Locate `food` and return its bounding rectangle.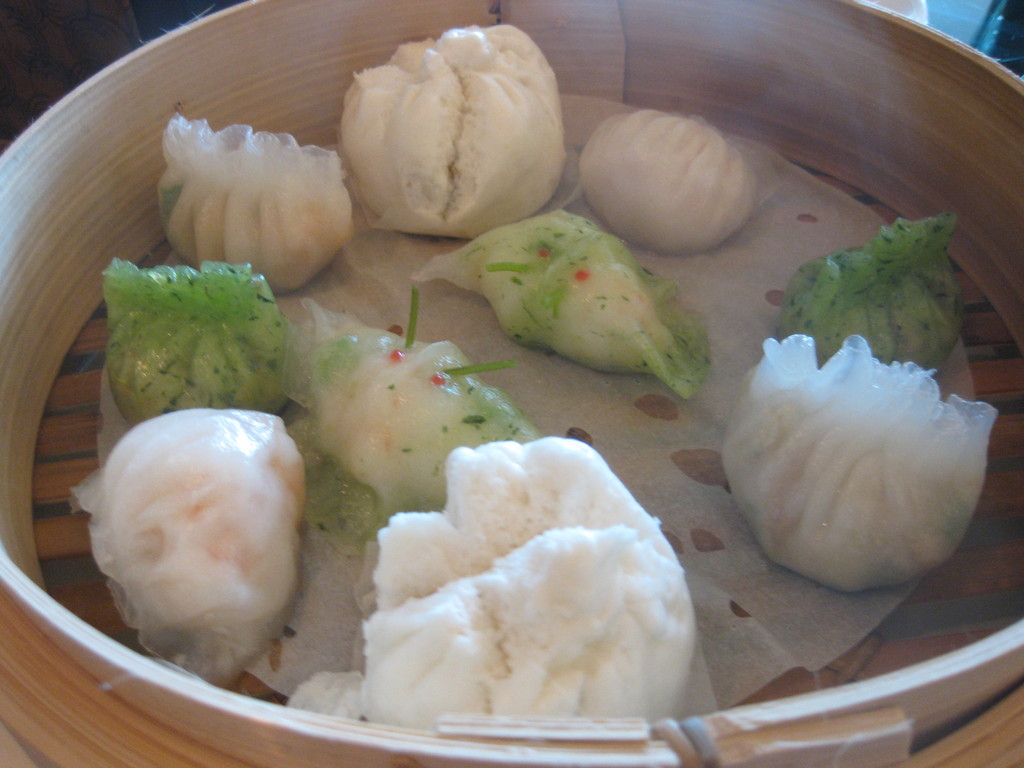
left=346, top=22, right=570, bottom=239.
